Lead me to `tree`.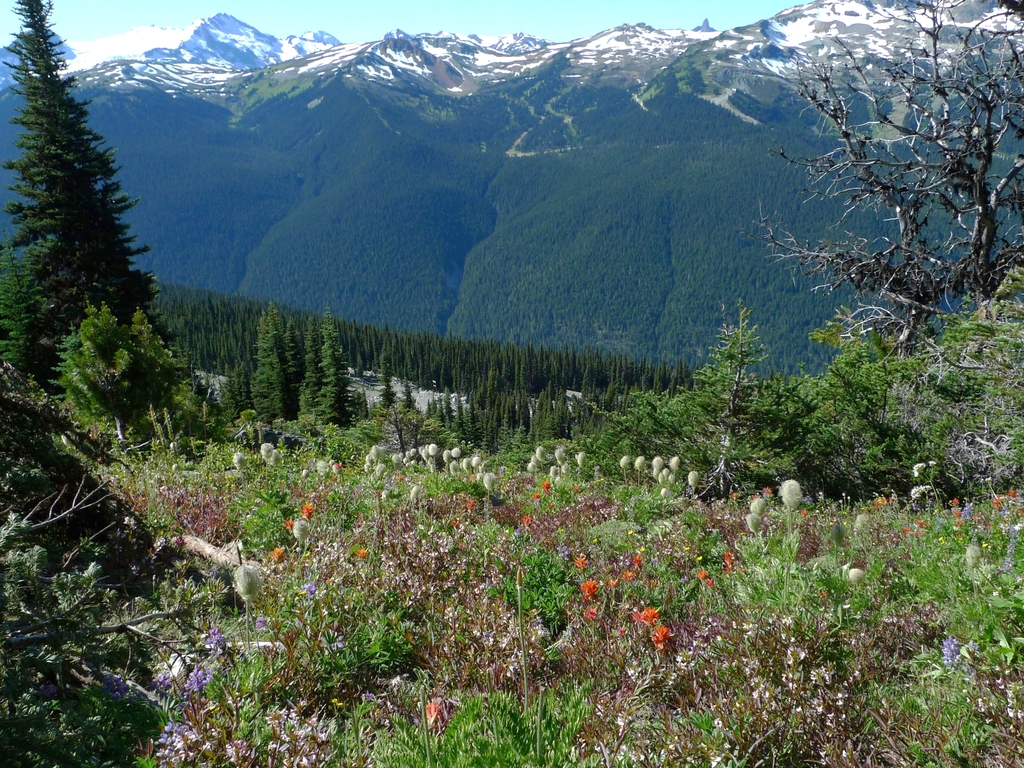
Lead to {"left": 746, "top": 0, "right": 1023, "bottom": 452}.
